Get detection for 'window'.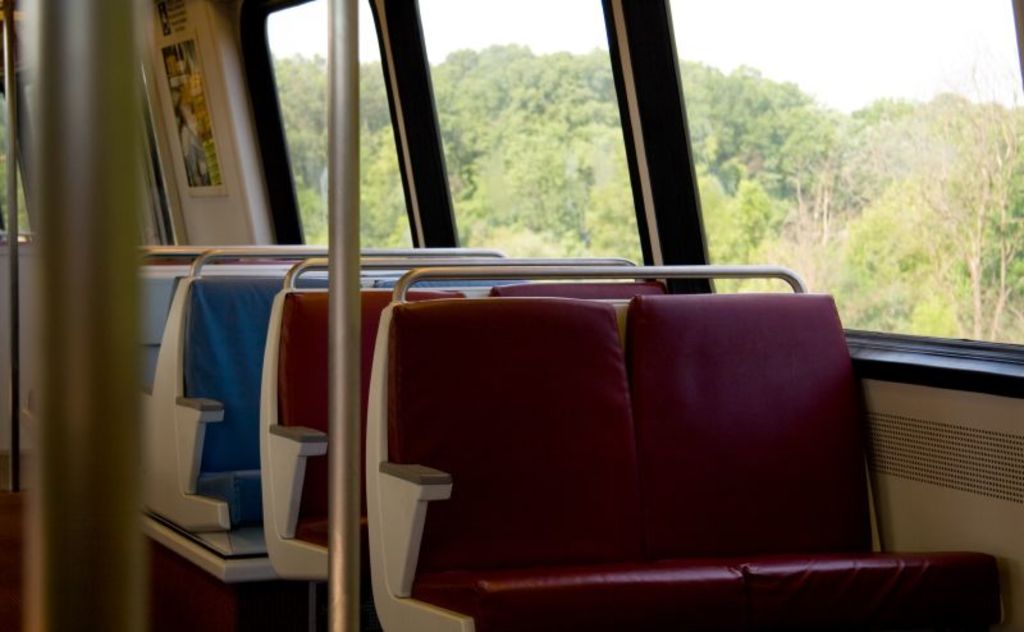
Detection: rect(385, 0, 659, 278).
